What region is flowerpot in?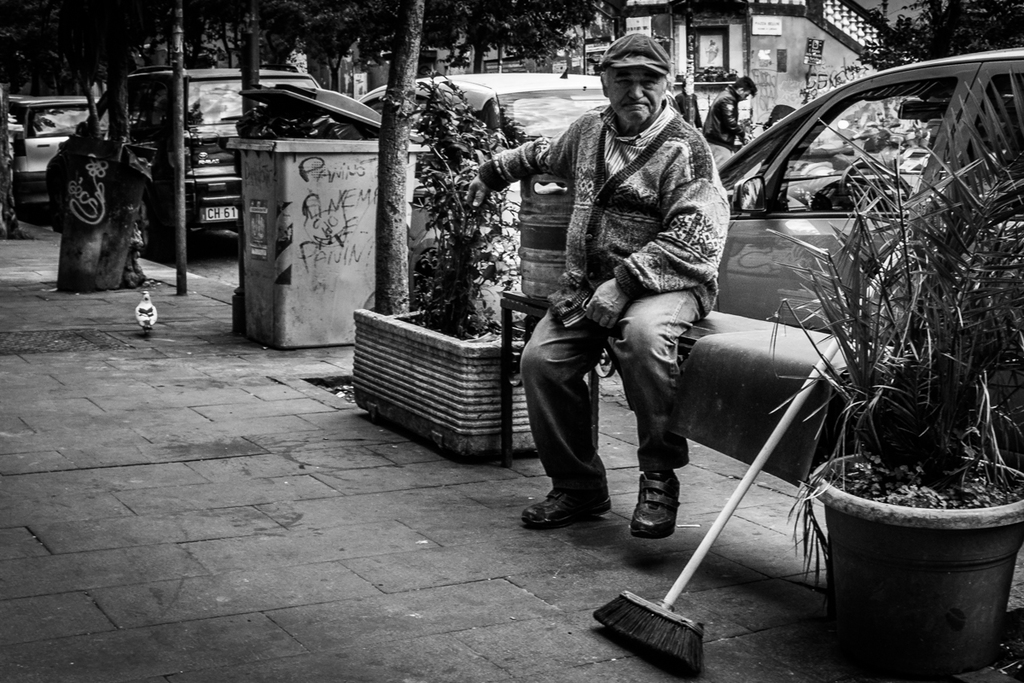
814/416/1015/670.
